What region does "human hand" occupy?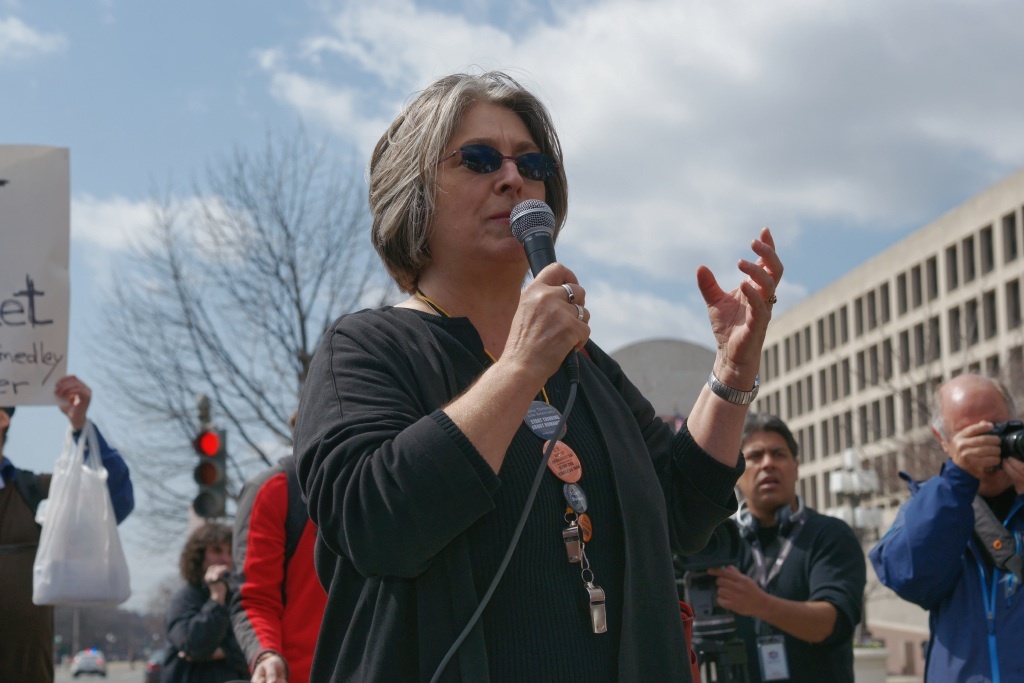
(x1=249, y1=653, x2=285, y2=682).
